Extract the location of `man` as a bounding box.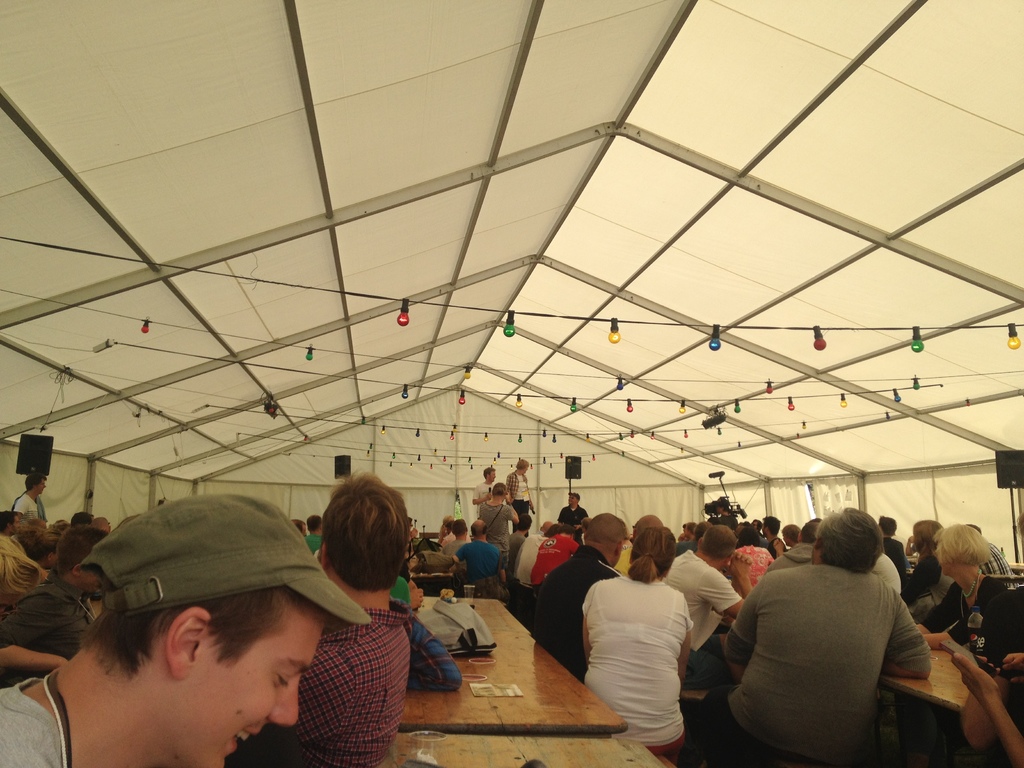
874 513 918 583.
